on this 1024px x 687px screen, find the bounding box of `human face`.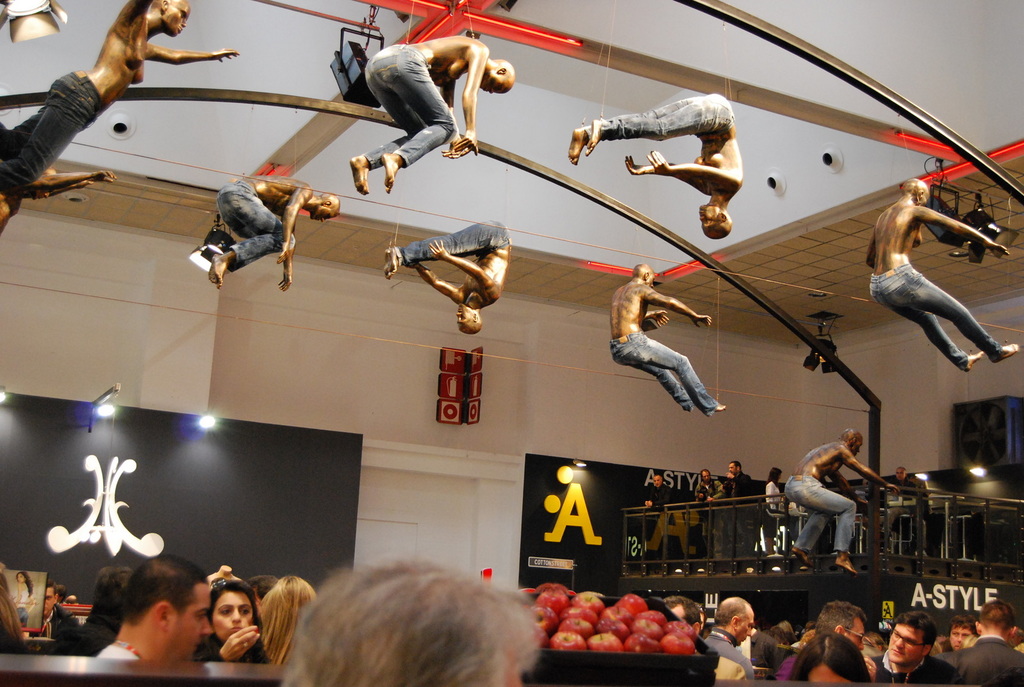
Bounding box: left=700, top=203, right=719, bottom=239.
